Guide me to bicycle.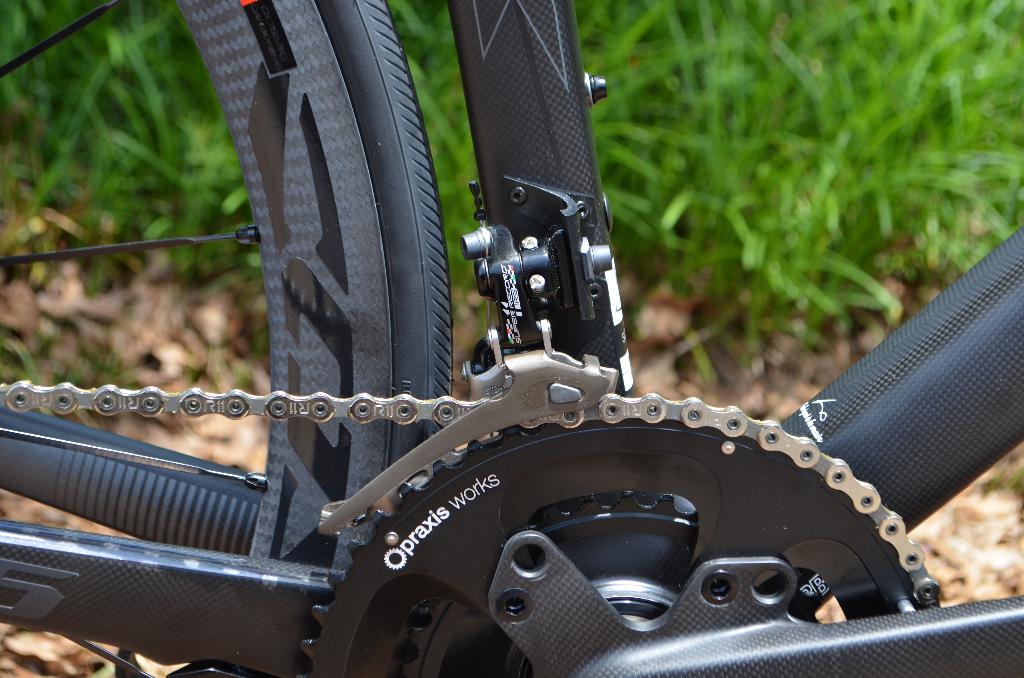
Guidance: [left=21, top=0, right=998, bottom=677].
